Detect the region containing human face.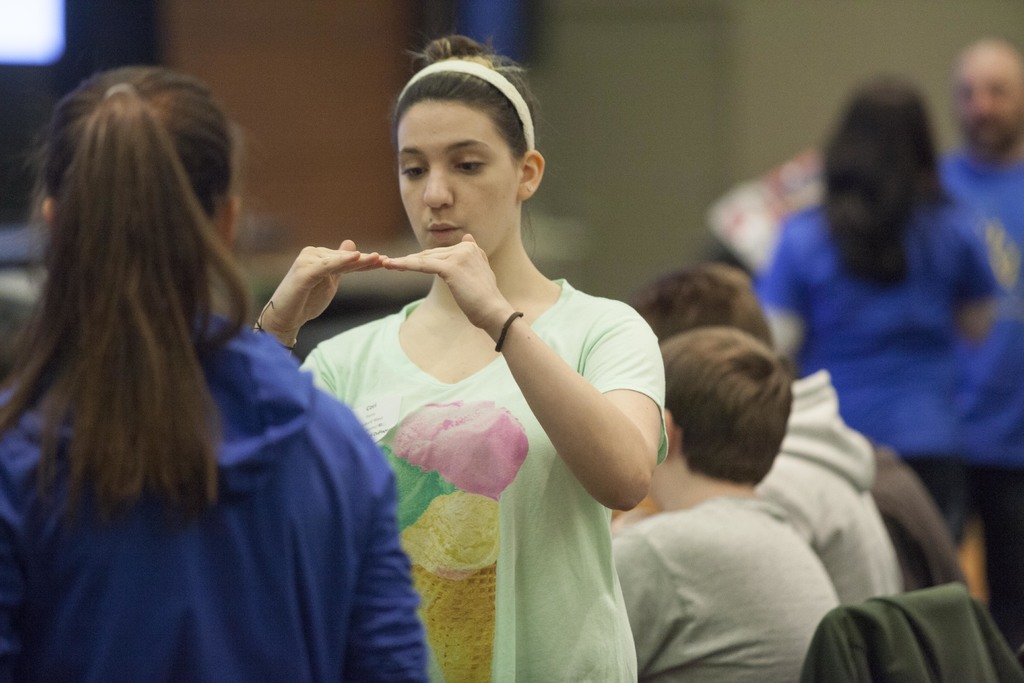
x1=390, y1=89, x2=529, y2=270.
